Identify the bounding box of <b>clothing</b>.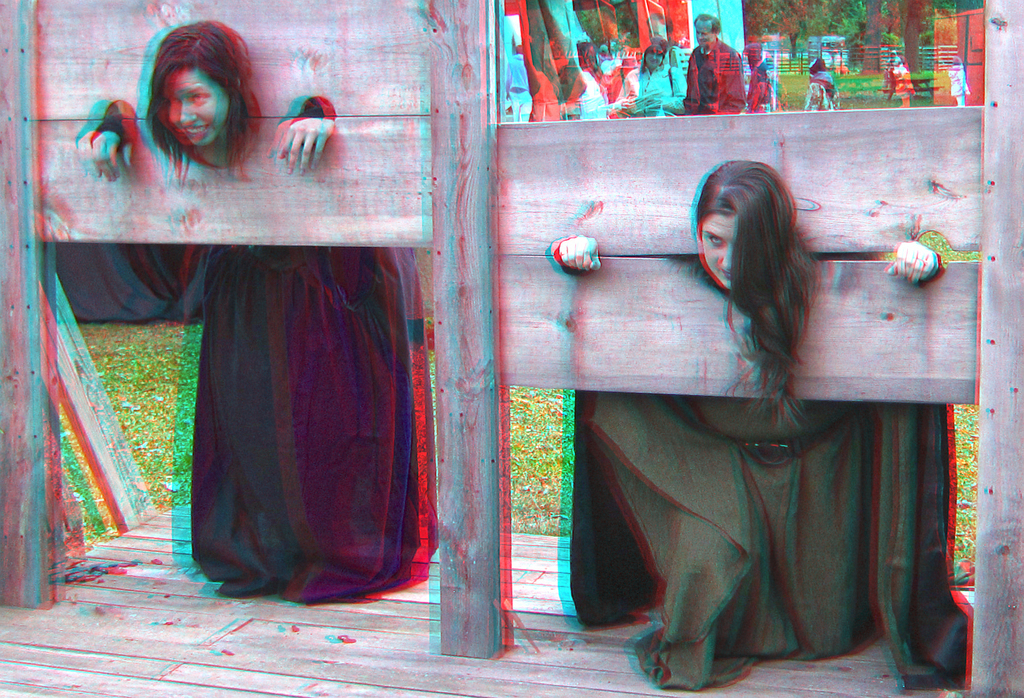
Rect(193, 247, 427, 601).
